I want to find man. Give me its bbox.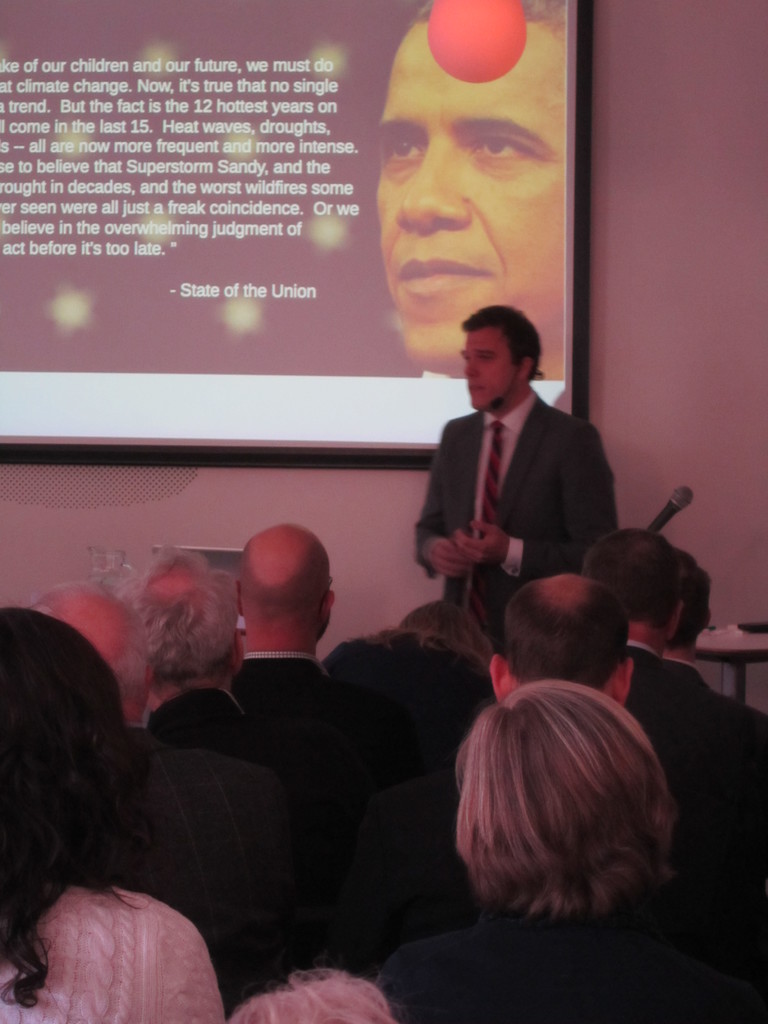
[487,572,630,713].
